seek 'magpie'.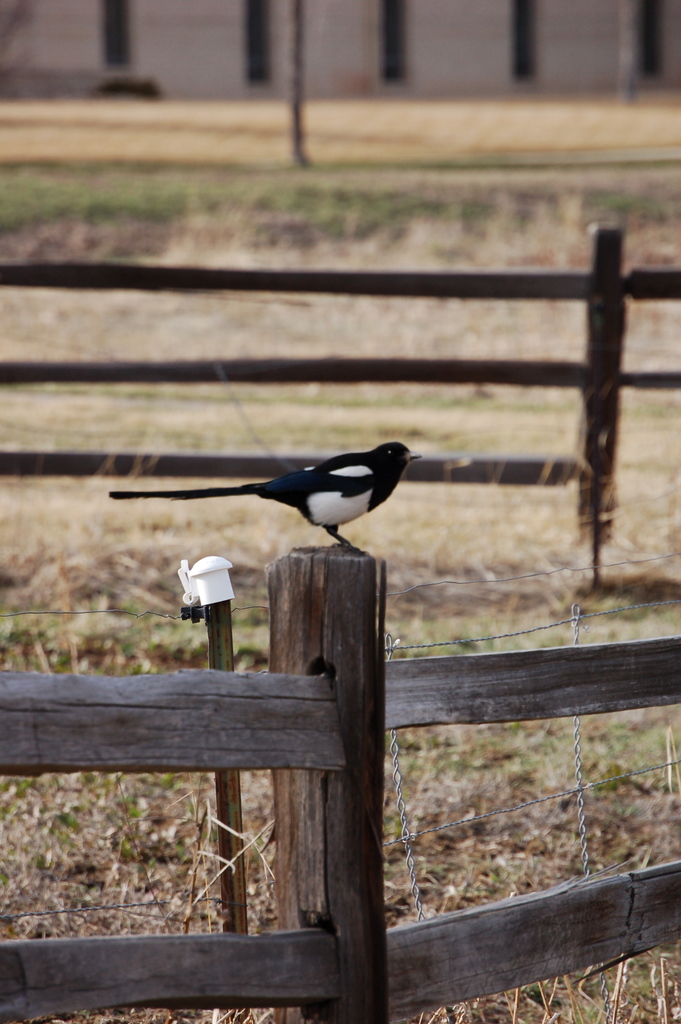
(105, 440, 424, 552).
